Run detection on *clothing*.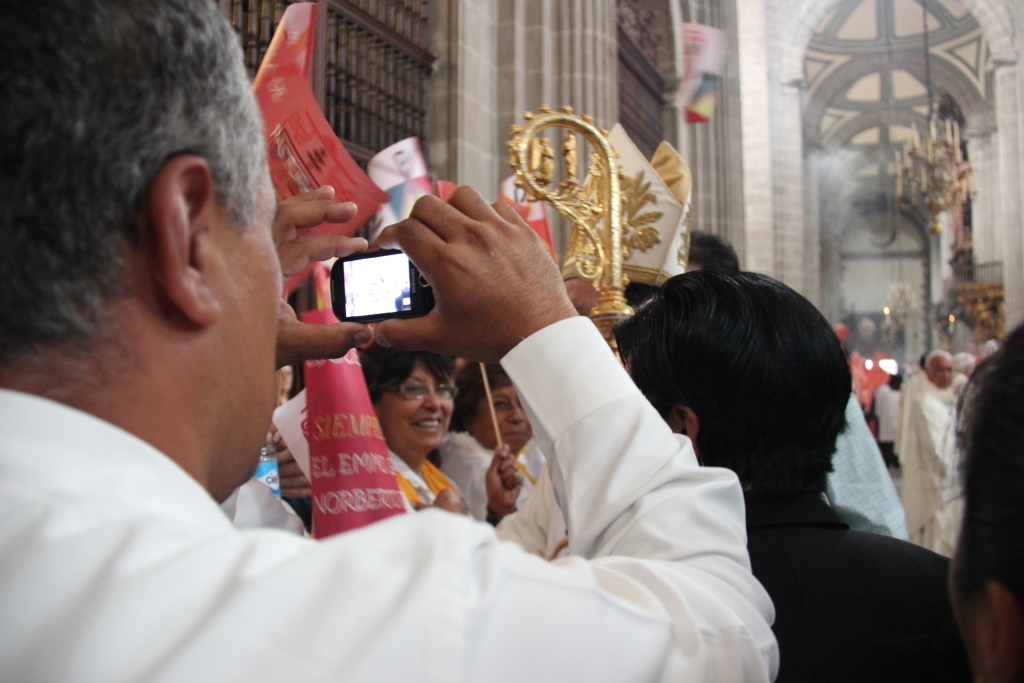
Result: (left=884, top=376, right=967, bottom=571).
